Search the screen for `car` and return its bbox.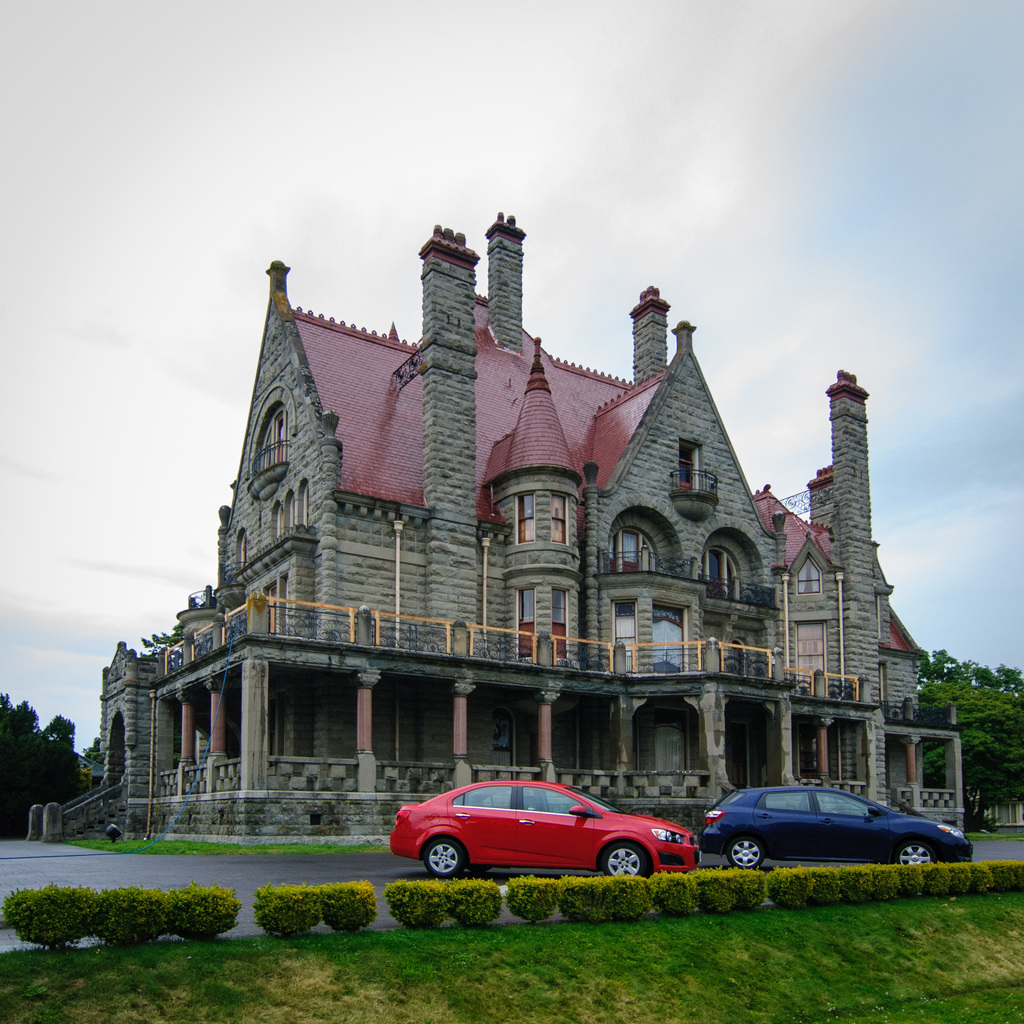
Found: Rect(698, 785, 968, 862).
